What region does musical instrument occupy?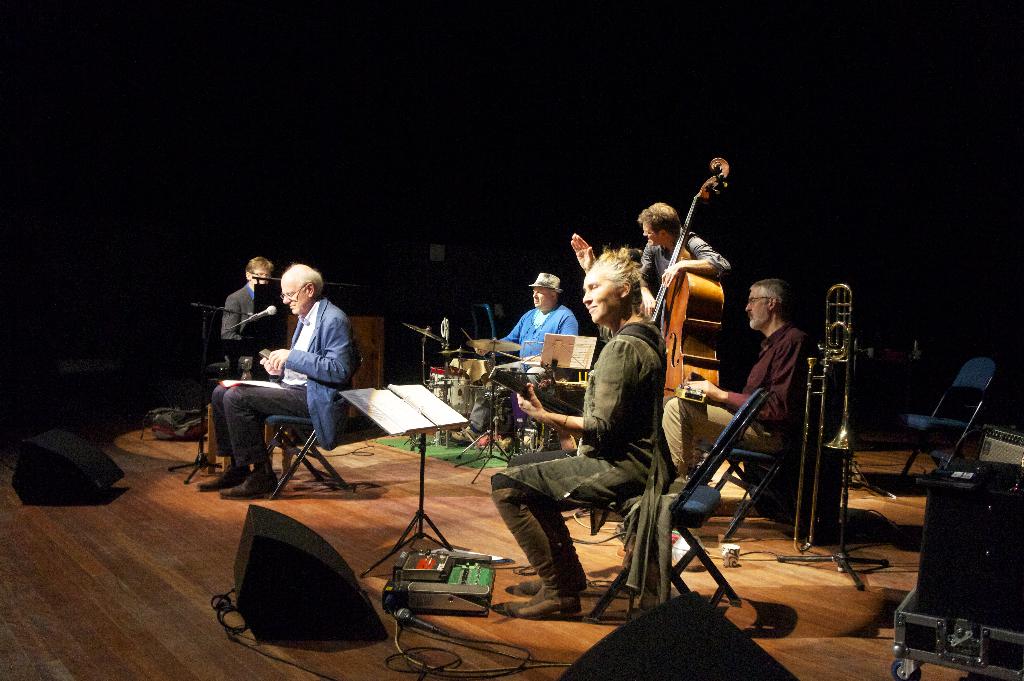
BBox(646, 156, 731, 419).
